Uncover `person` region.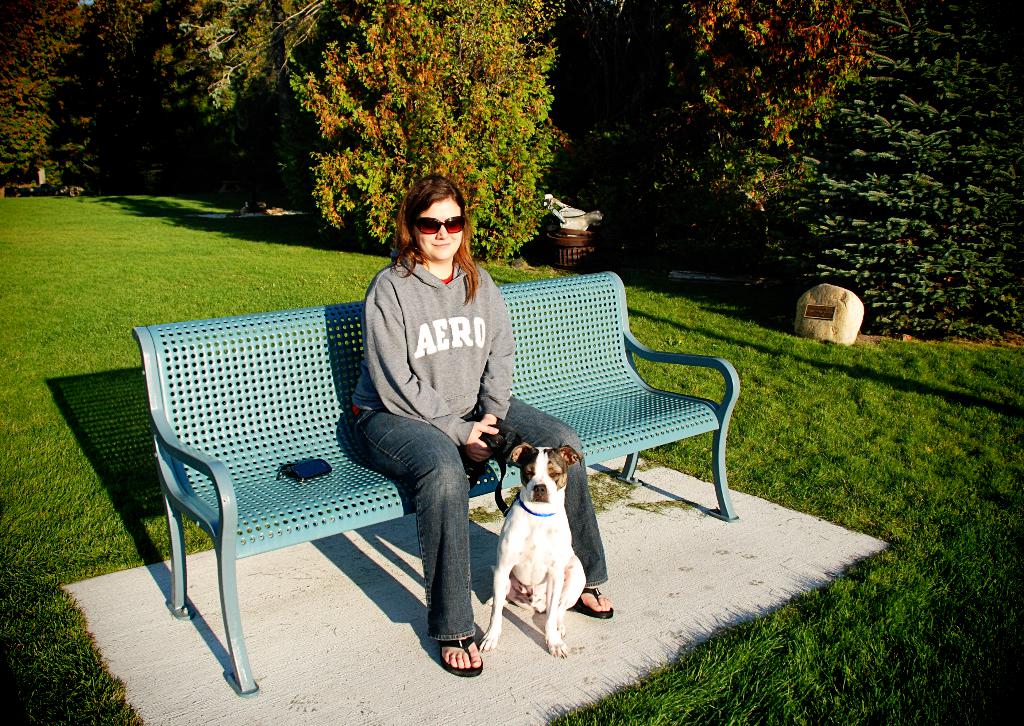
Uncovered: x1=335, y1=172, x2=619, y2=675.
